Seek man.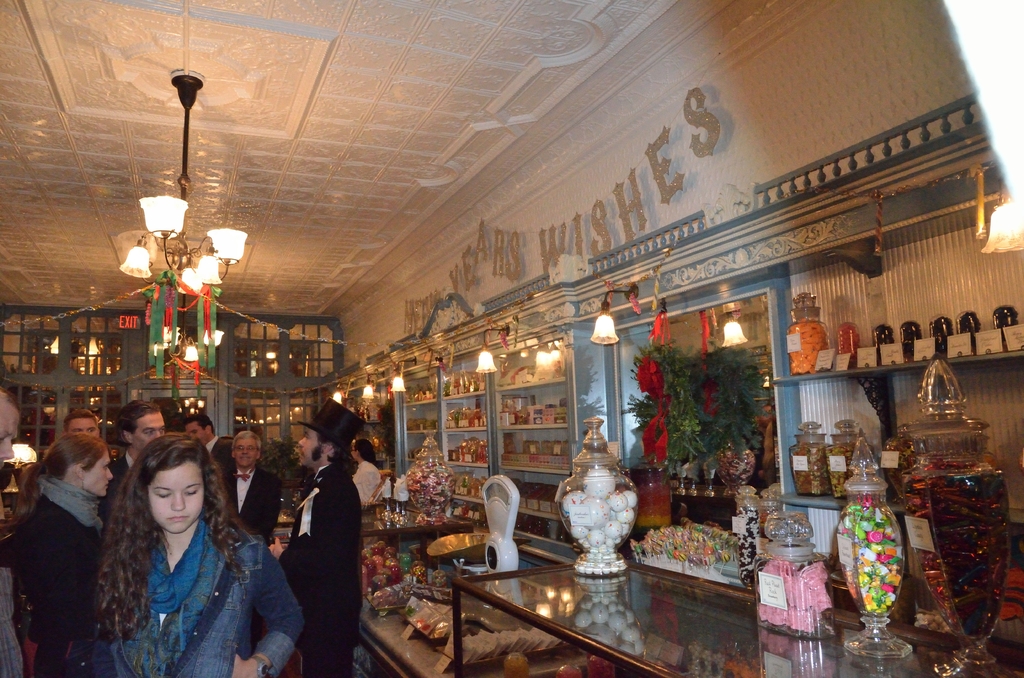
(left=277, top=401, right=362, bottom=677).
